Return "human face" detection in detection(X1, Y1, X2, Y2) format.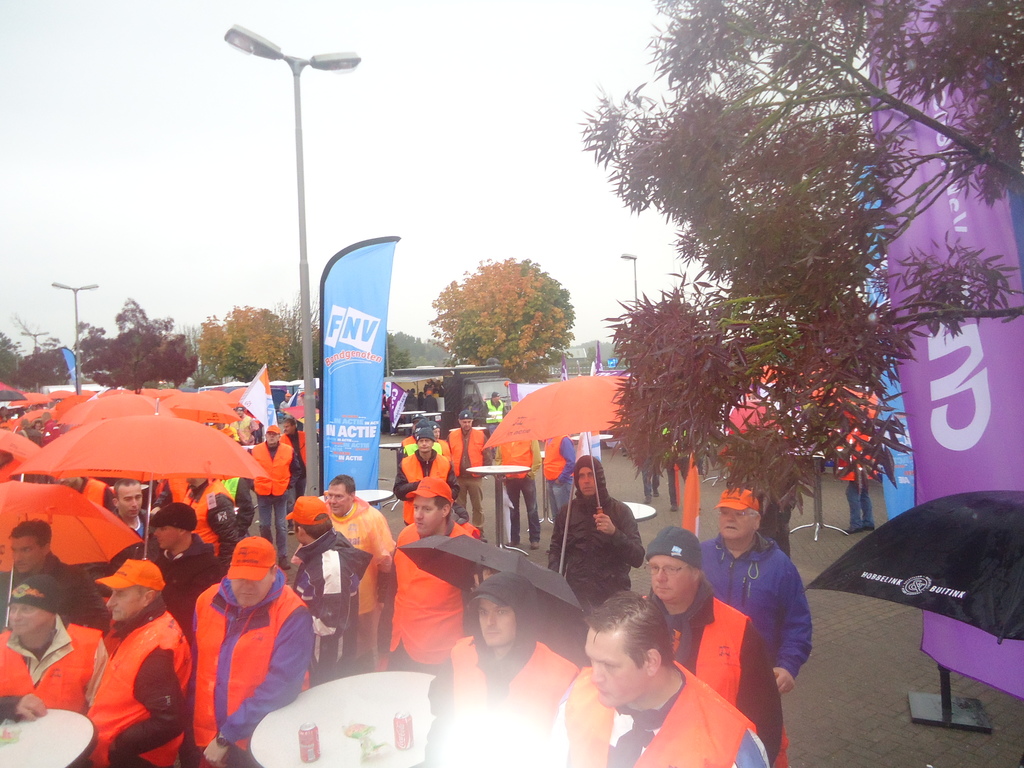
detection(12, 538, 42, 575).
